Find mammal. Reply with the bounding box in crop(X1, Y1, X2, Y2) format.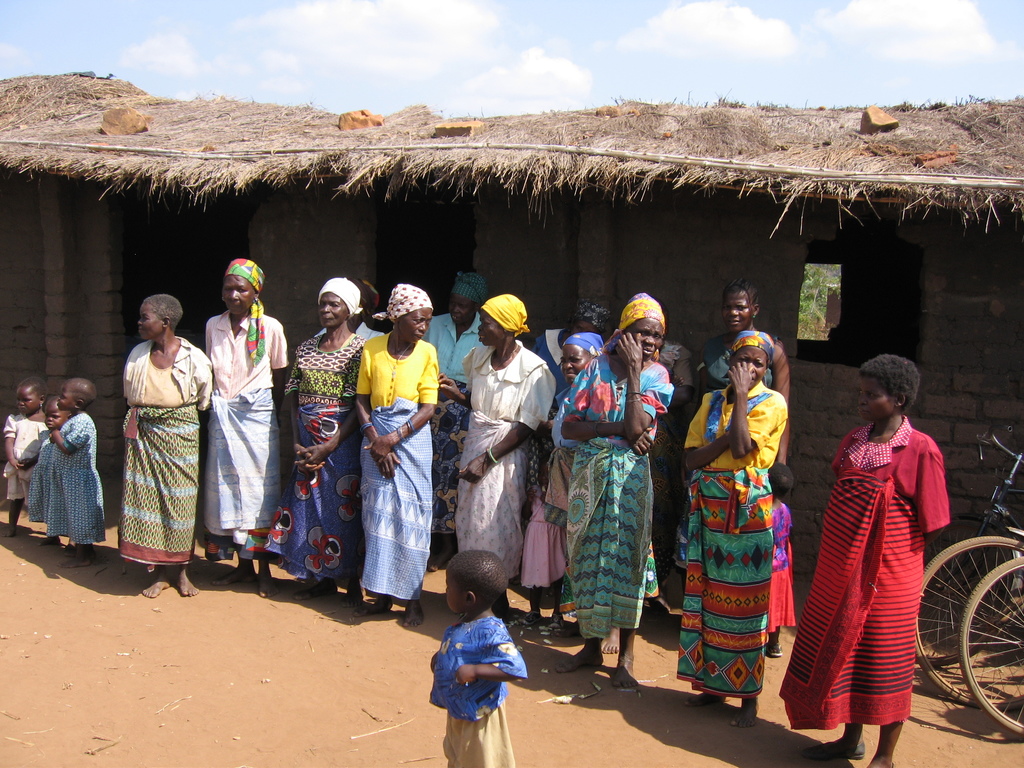
crop(671, 331, 788, 728).
